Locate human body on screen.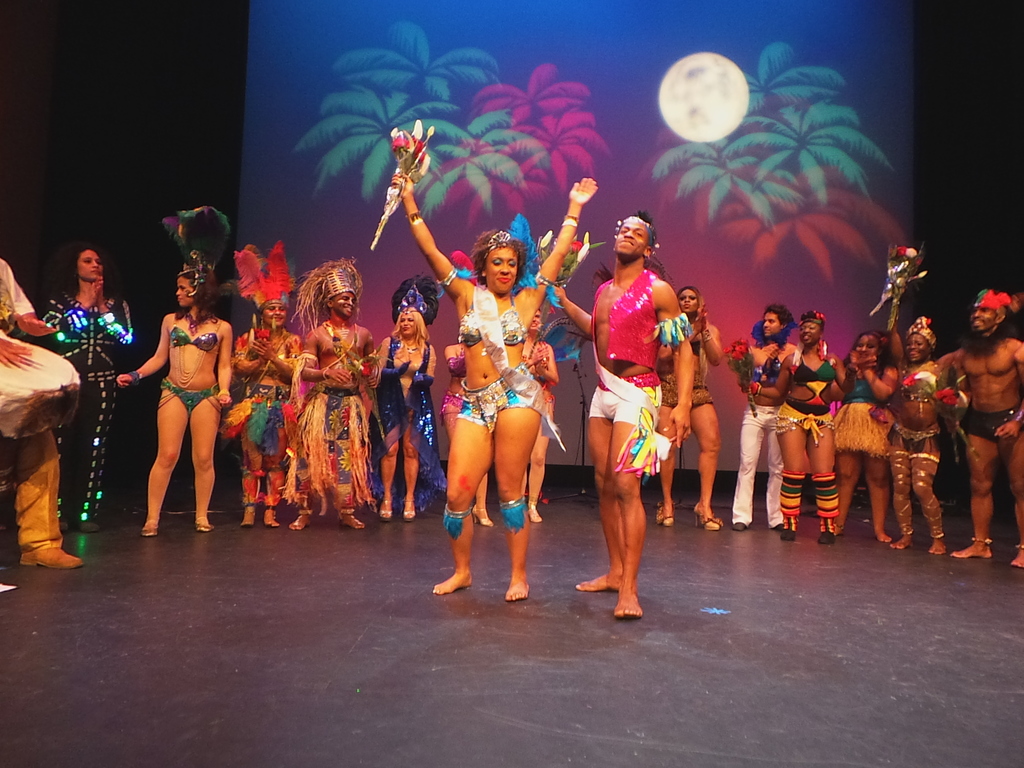
On screen at box=[954, 283, 1023, 569].
